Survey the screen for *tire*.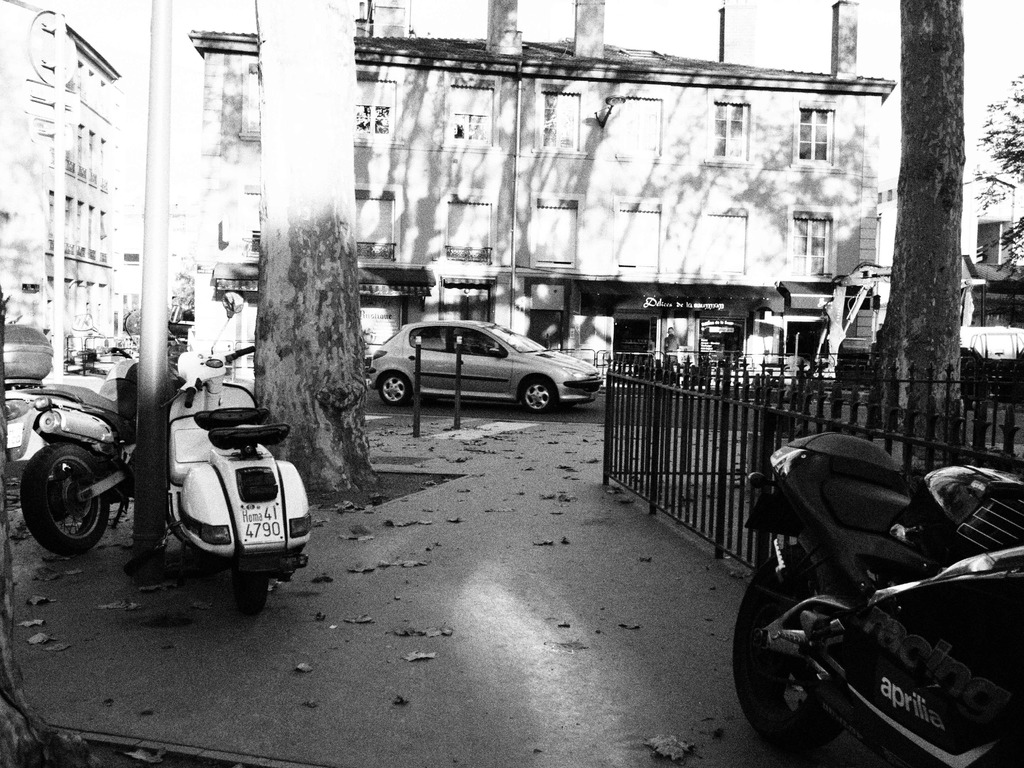
Survey found: <bbox>240, 581, 268, 609</bbox>.
